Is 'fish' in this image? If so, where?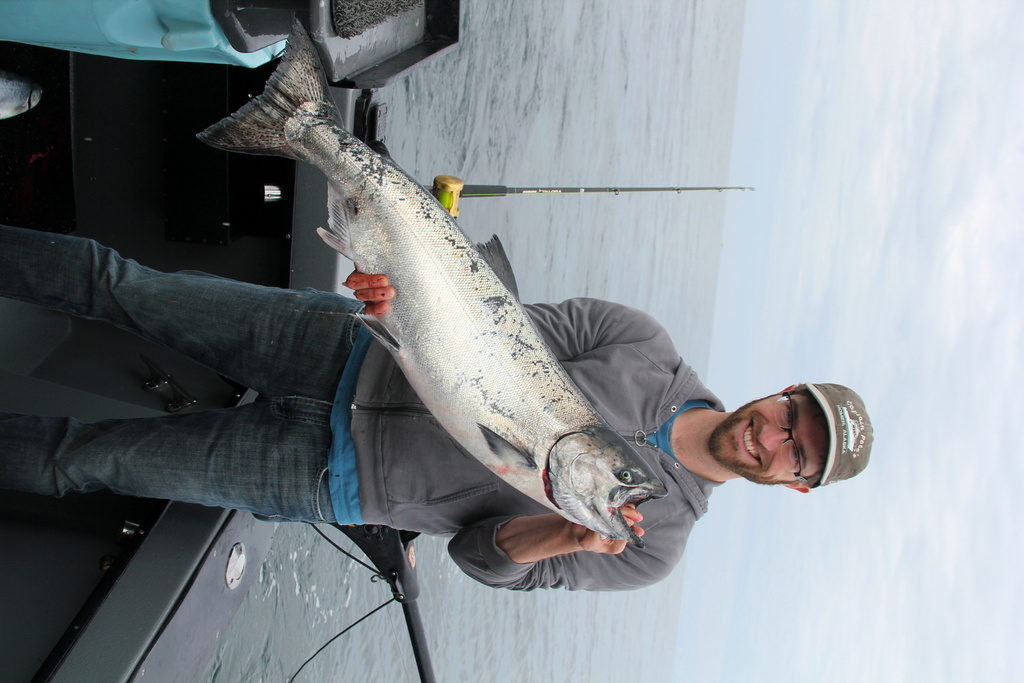
Yes, at [x1=196, y1=6, x2=669, y2=550].
